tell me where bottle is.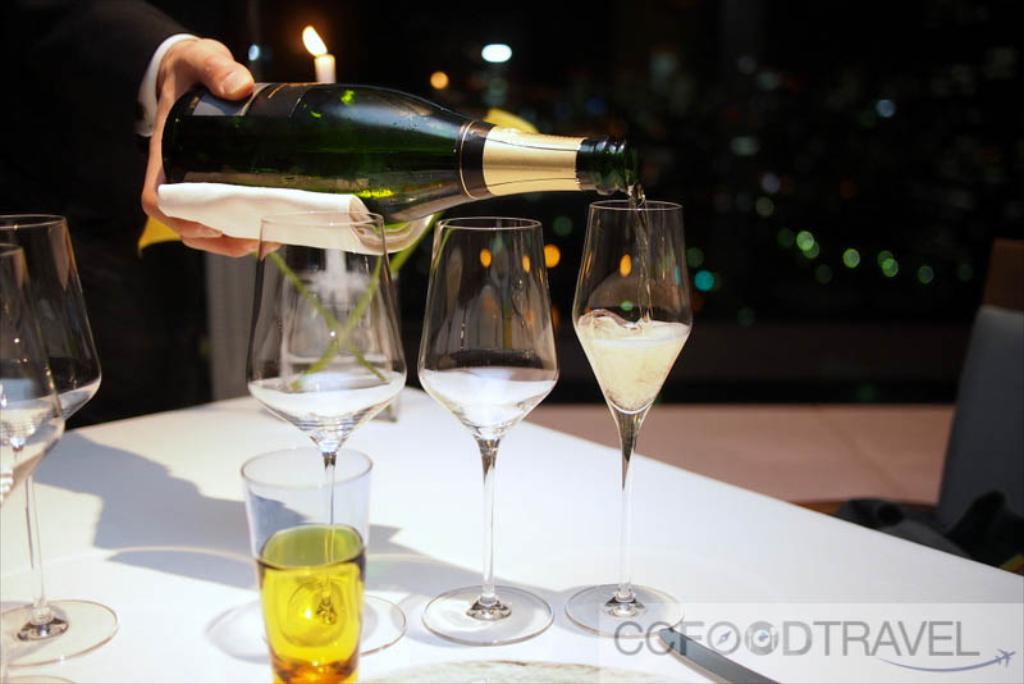
bottle is at detection(160, 81, 643, 231).
